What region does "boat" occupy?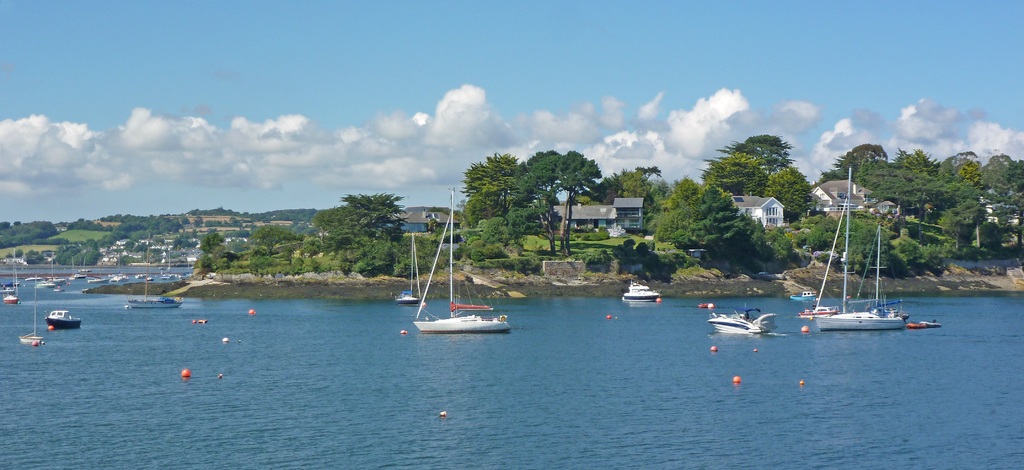
pyautogui.locateOnScreen(125, 294, 185, 310).
